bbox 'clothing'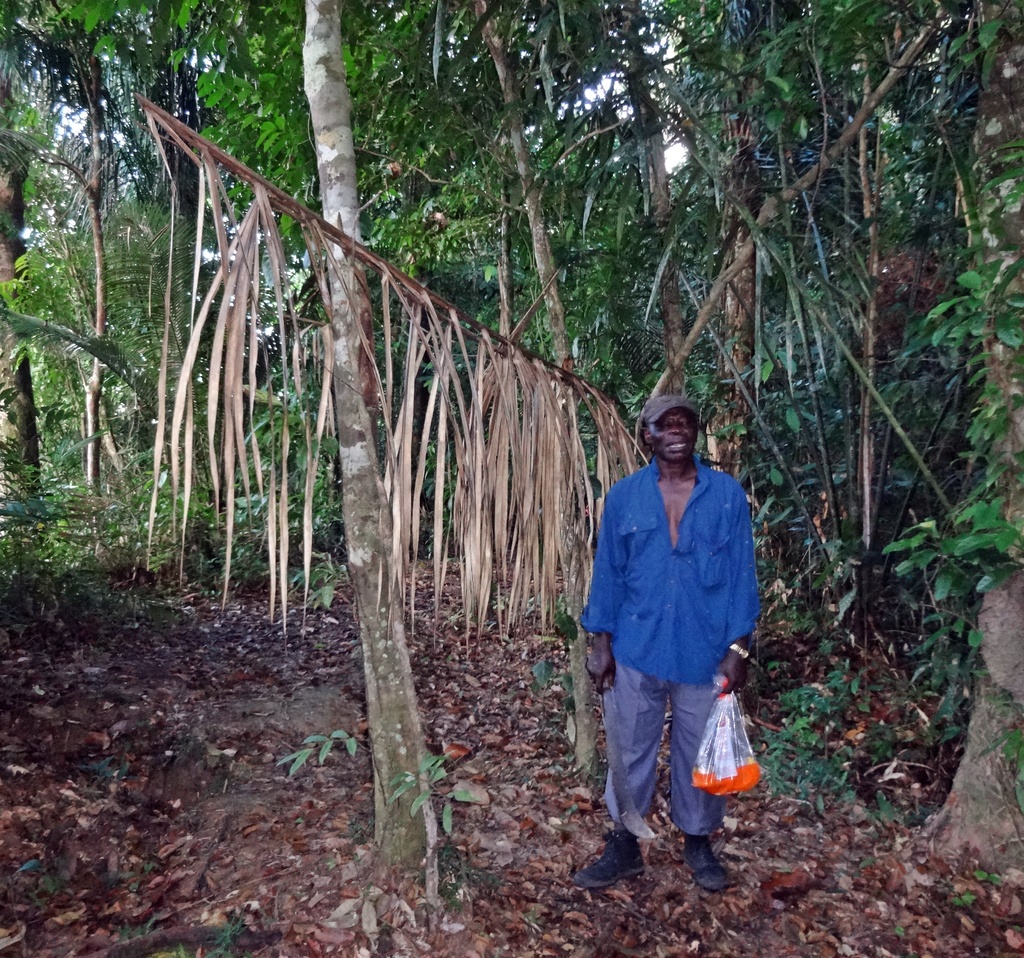
box=[591, 418, 760, 815]
